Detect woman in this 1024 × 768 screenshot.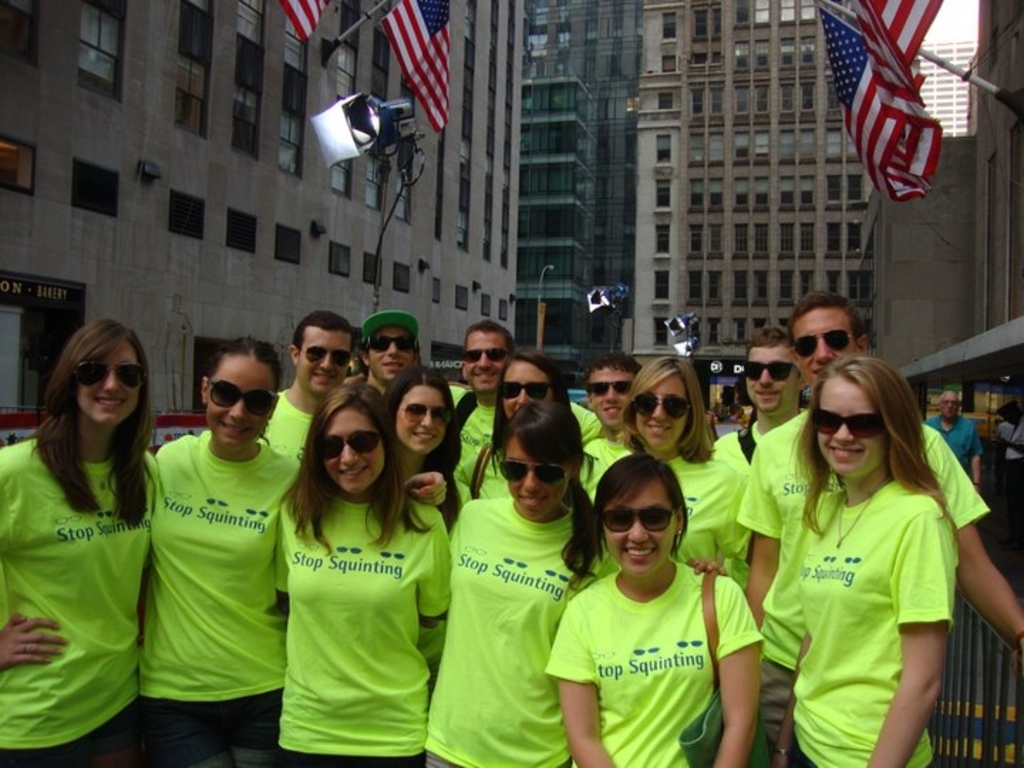
Detection: x1=0, y1=321, x2=164, y2=767.
